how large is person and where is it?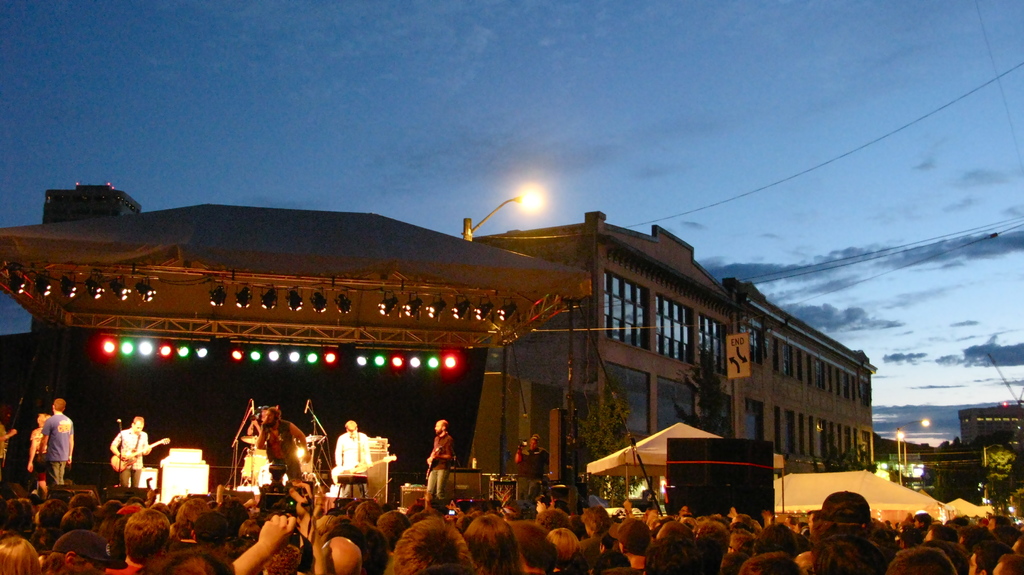
Bounding box: pyautogui.locateOnScreen(24, 501, 63, 543).
